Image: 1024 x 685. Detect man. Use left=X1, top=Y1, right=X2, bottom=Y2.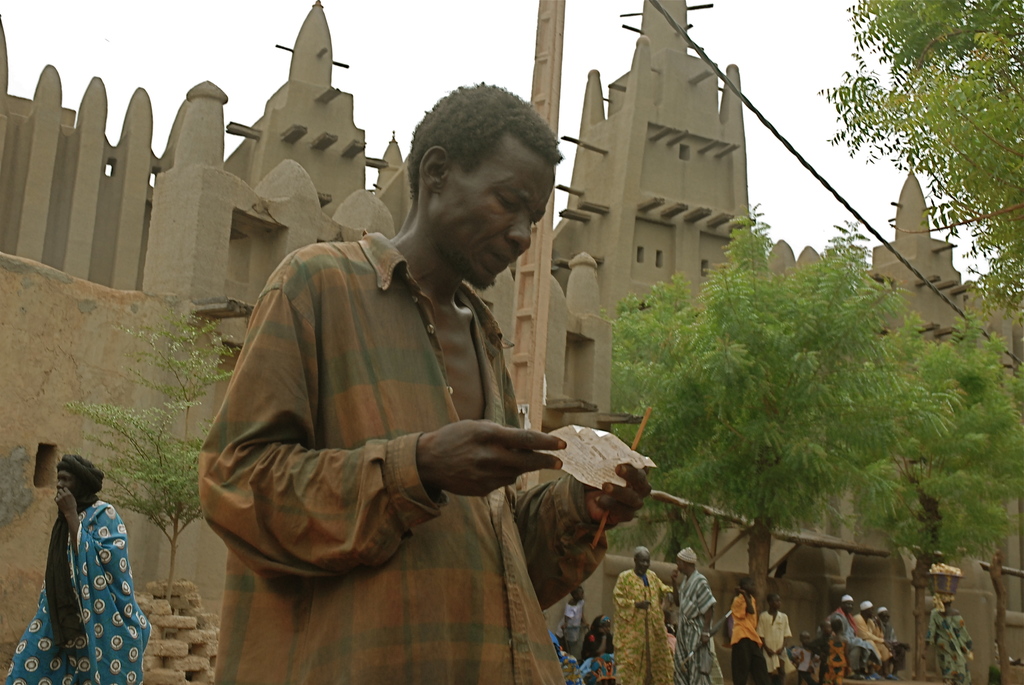
left=876, top=606, right=913, bottom=670.
